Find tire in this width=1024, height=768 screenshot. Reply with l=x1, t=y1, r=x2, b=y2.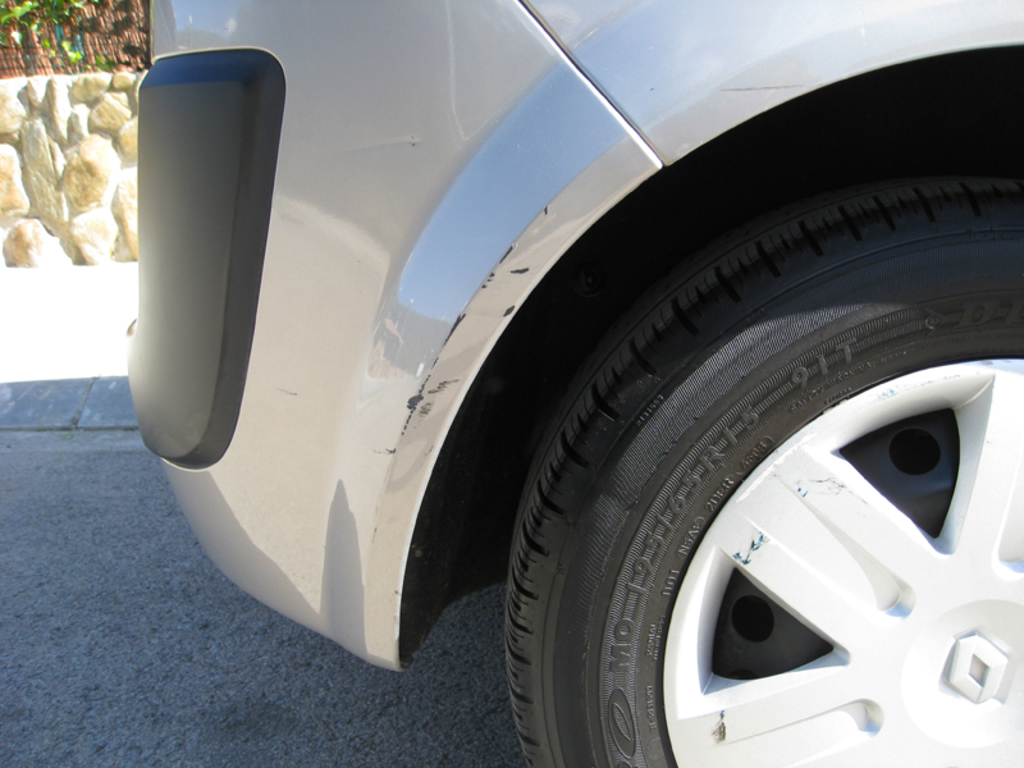
l=500, t=173, r=1023, b=767.
